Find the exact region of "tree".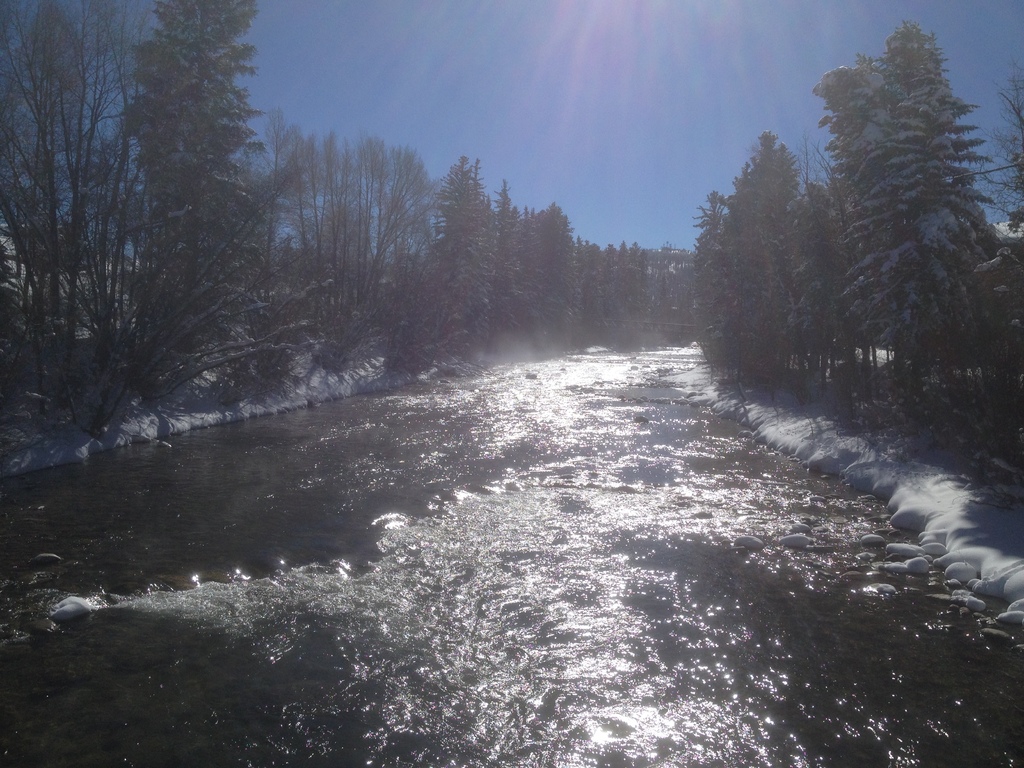
Exact region: pyautogui.locateOnScreen(86, 154, 337, 431).
